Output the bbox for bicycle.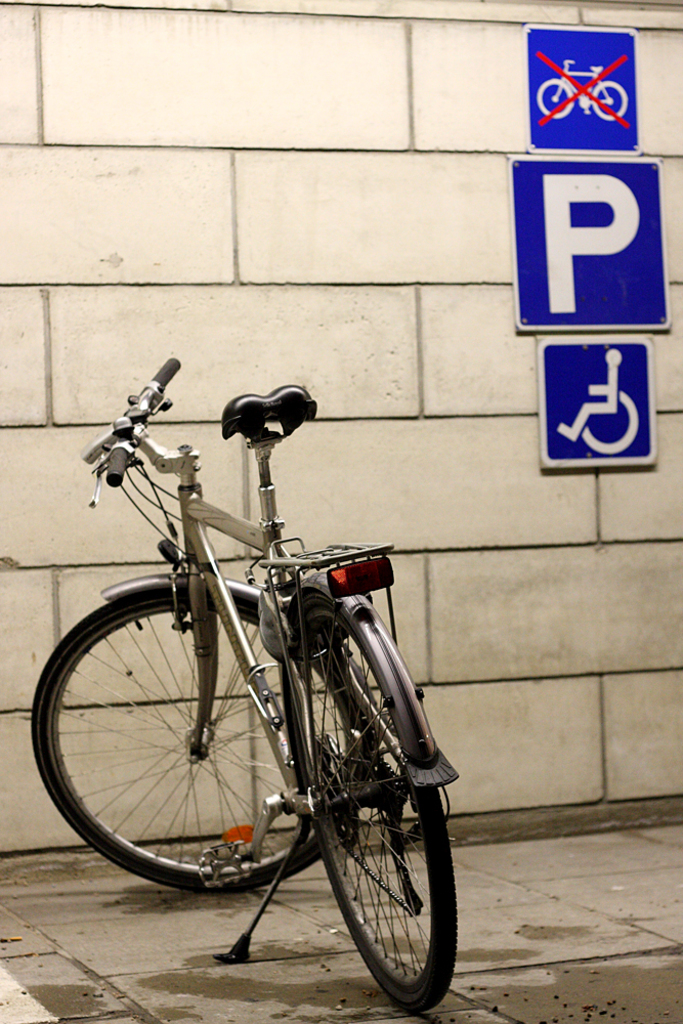
30:357:487:981.
